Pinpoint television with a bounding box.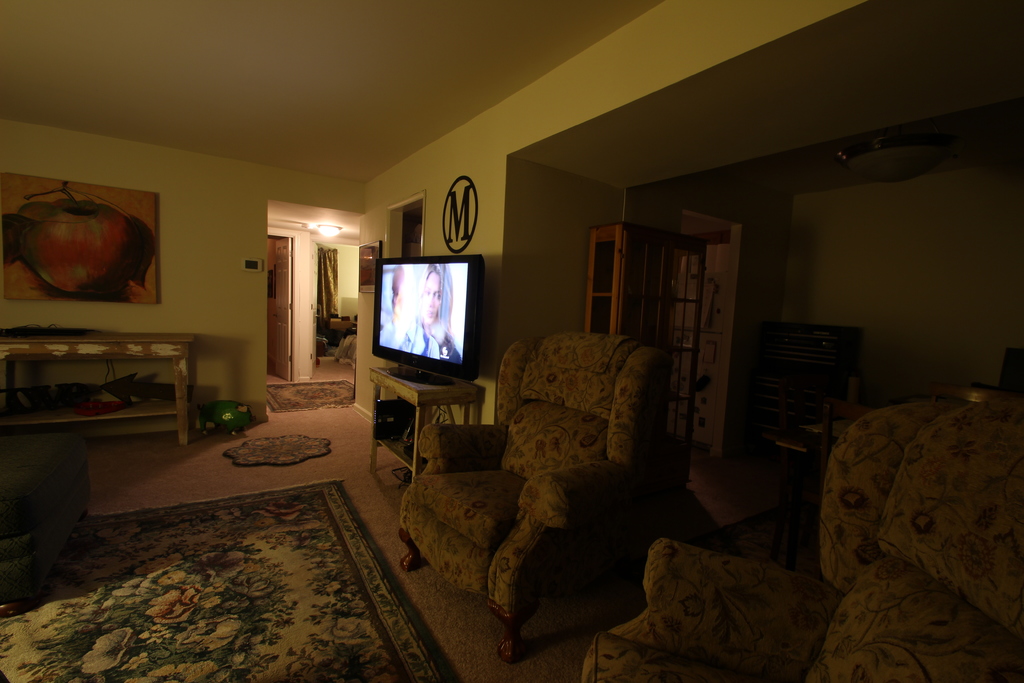
372 254 486 386.
